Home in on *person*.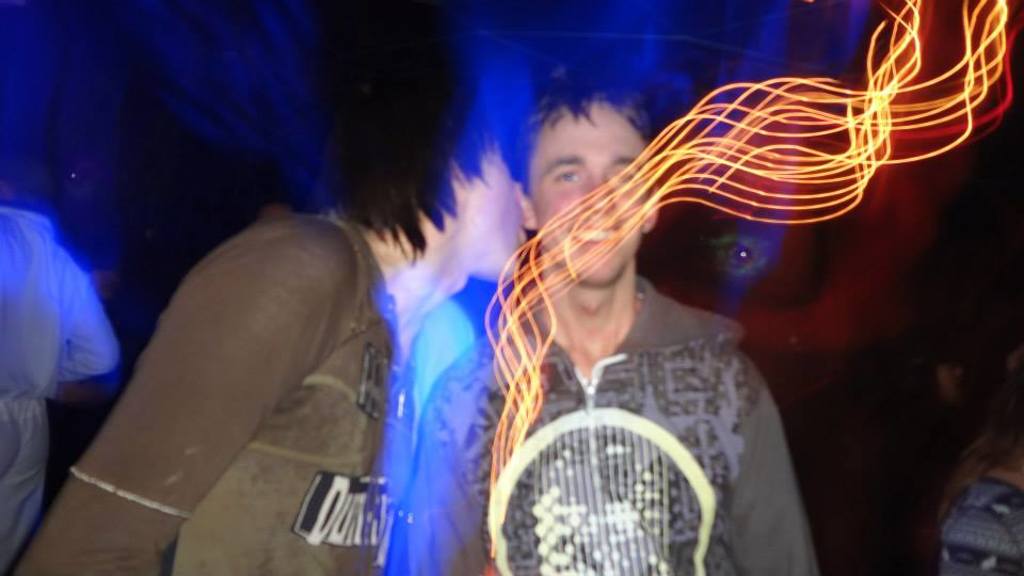
Homed in at locate(385, 81, 820, 575).
